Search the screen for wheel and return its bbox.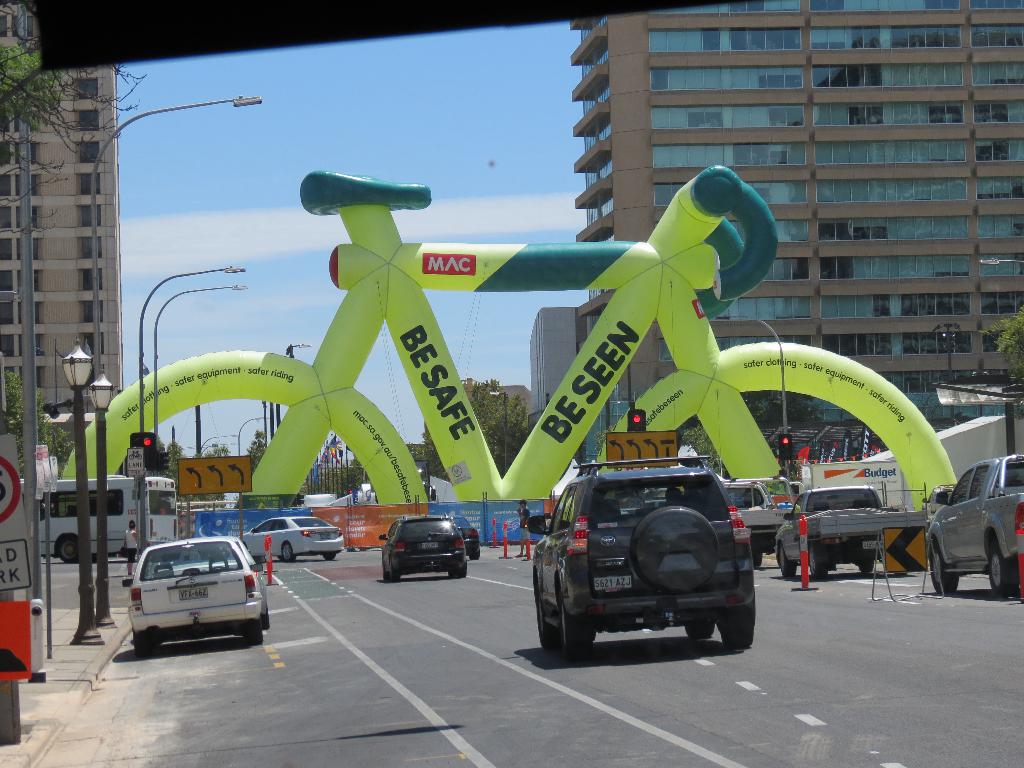
Found: select_region(929, 548, 959, 594).
